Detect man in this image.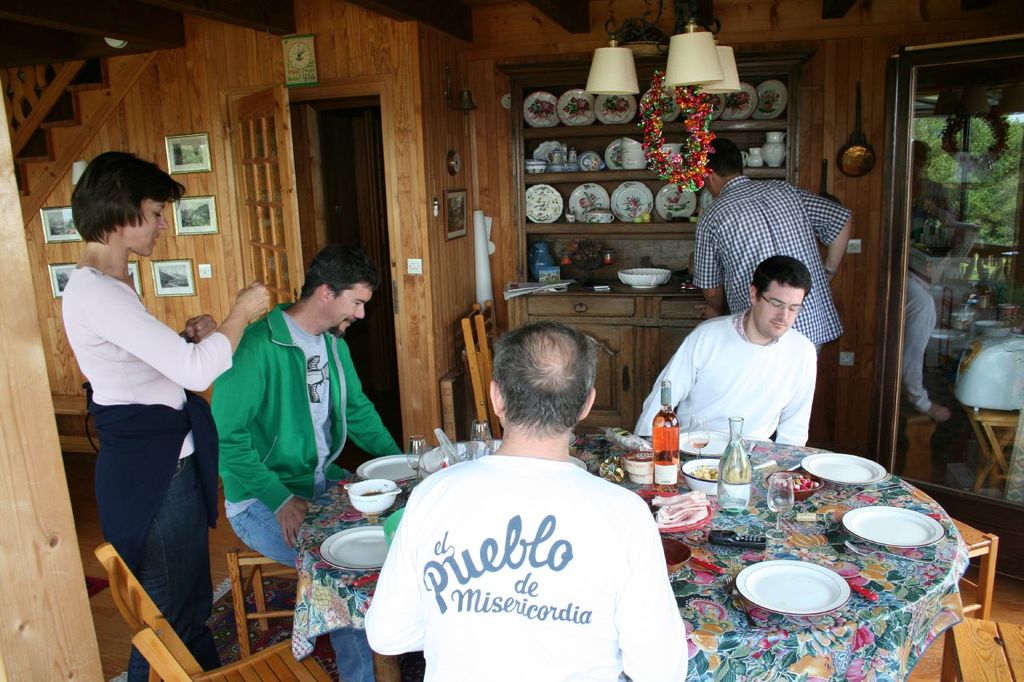
Detection: BBox(634, 253, 821, 447).
